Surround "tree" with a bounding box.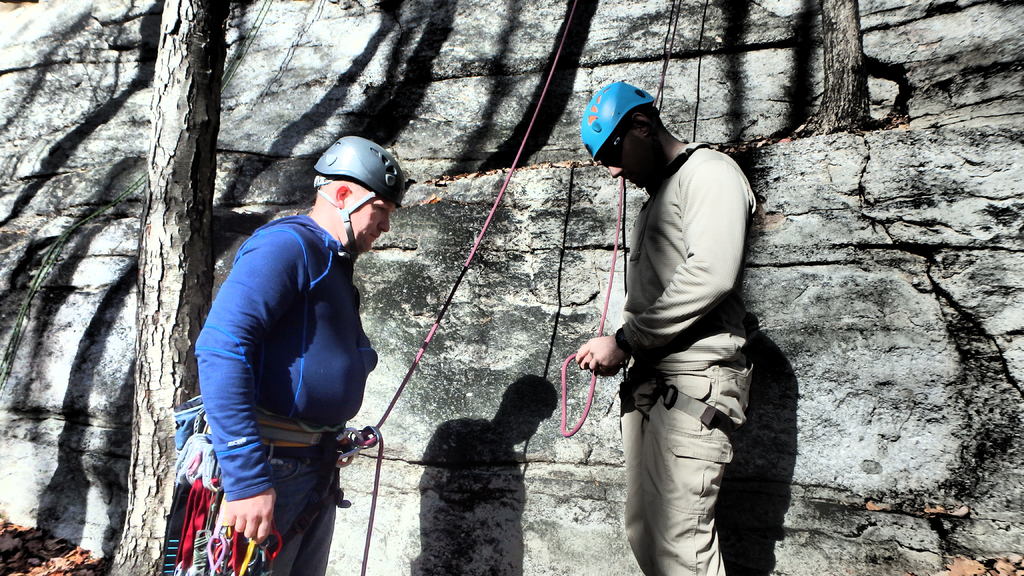
left=113, top=0, right=214, bottom=575.
